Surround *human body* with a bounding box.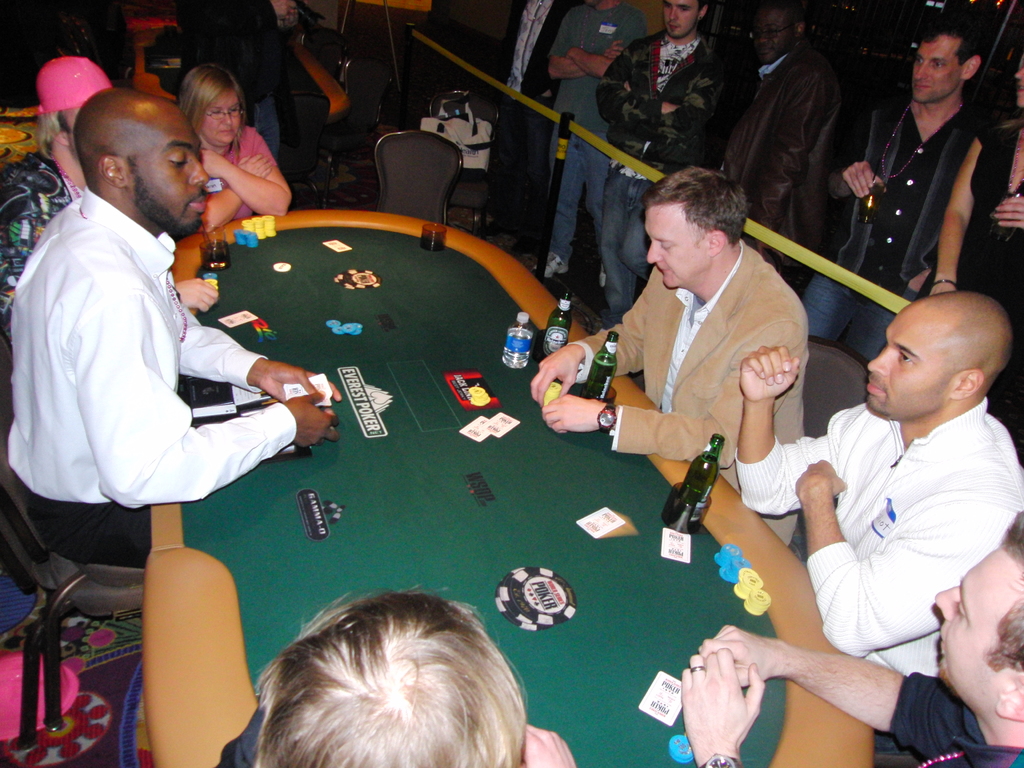
x1=692 y1=520 x2=1023 y2=767.
